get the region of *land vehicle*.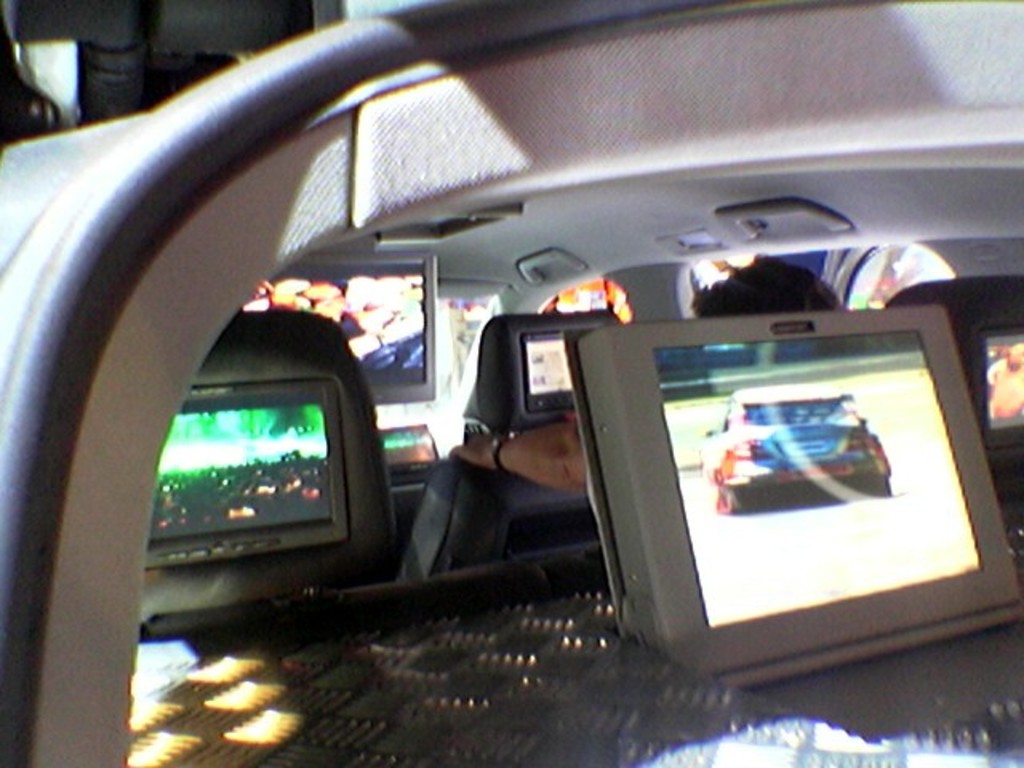
pyautogui.locateOnScreen(693, 384, 901, 499).
